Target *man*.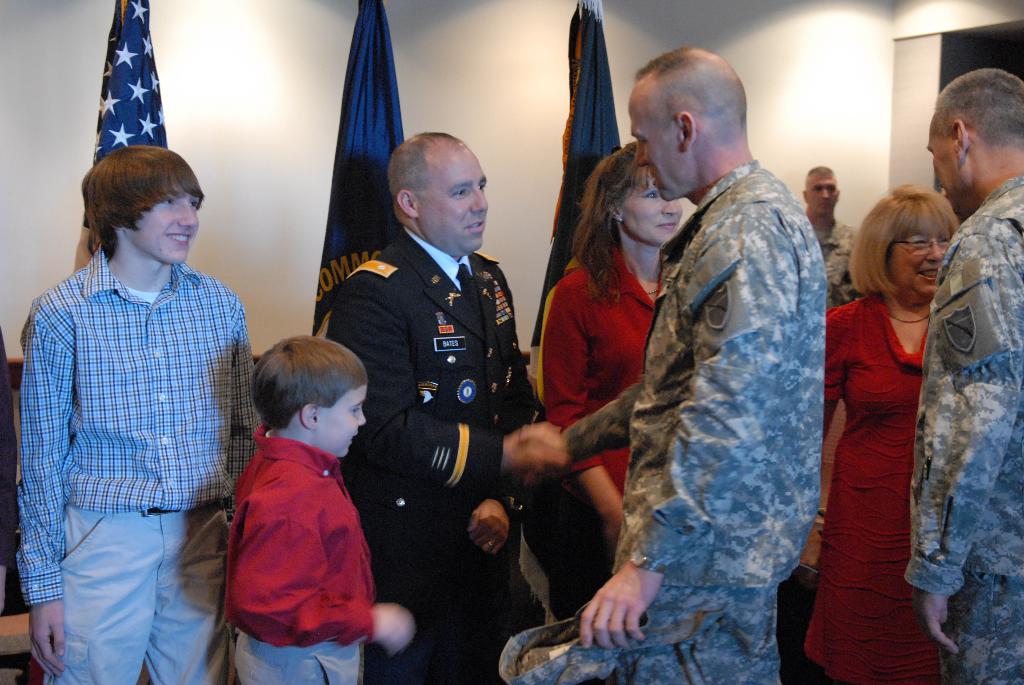
Target region: (330, 127, 564, 684).
